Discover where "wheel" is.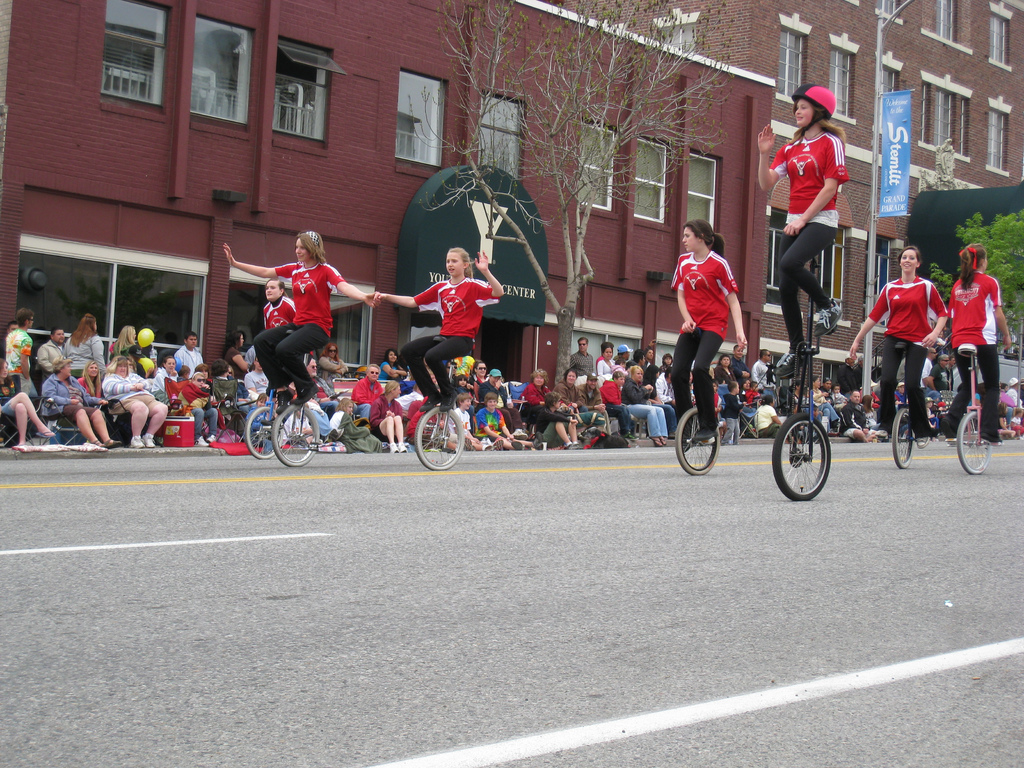
Discovered at <region>413, 404, 464, 469</region>.
